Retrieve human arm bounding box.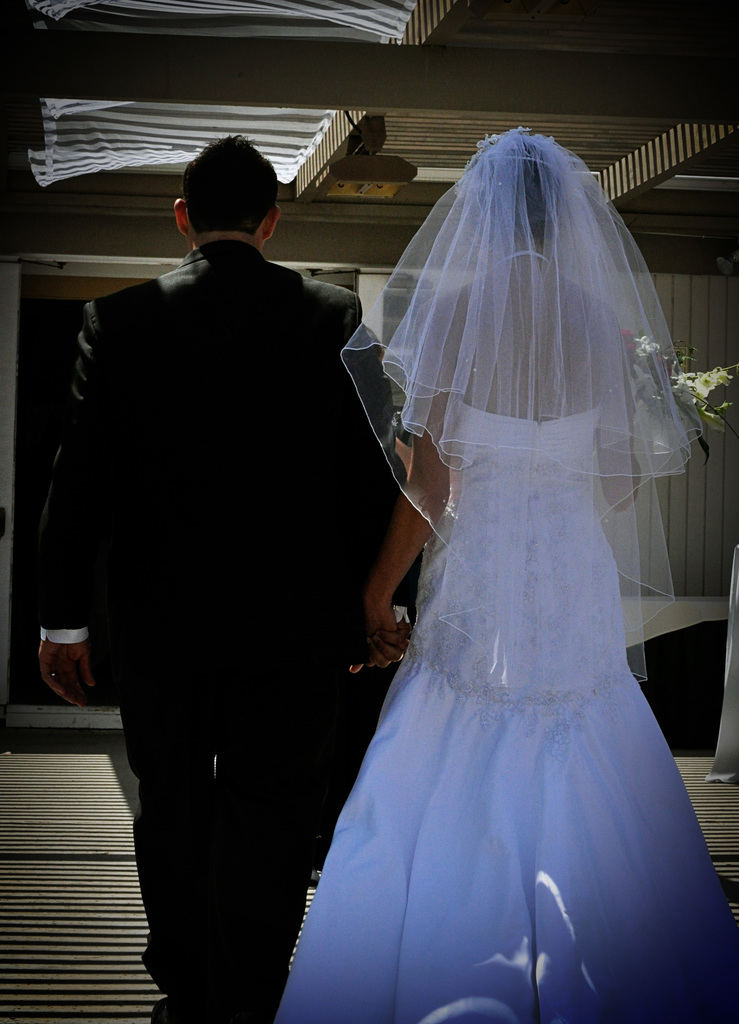
Bounding box: select_region(36, 304, 95, 705).
